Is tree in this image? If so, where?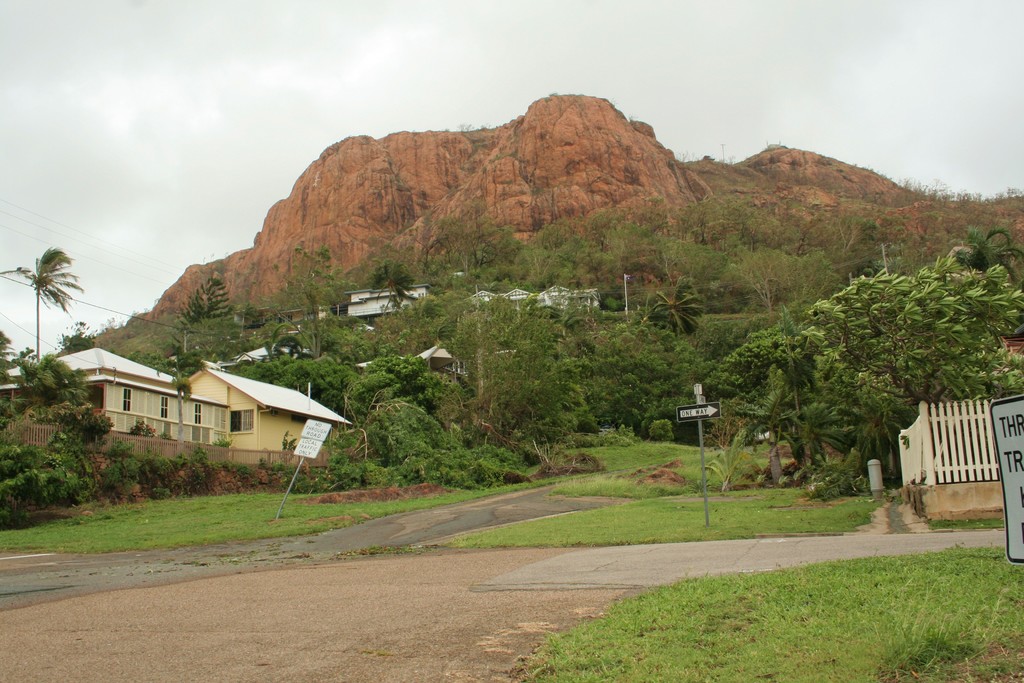
Yes, at left=165, top=267, right=225, bottom=331.
